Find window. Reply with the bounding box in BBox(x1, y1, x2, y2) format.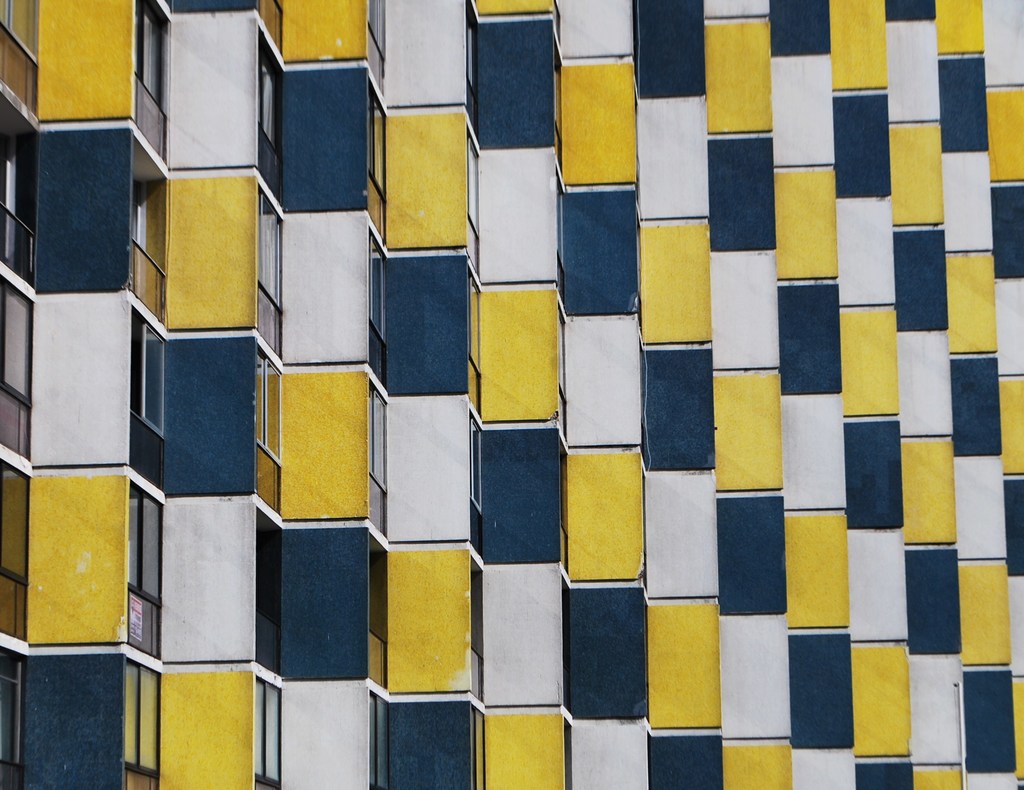
BBox(0, 276, 39, 461).
